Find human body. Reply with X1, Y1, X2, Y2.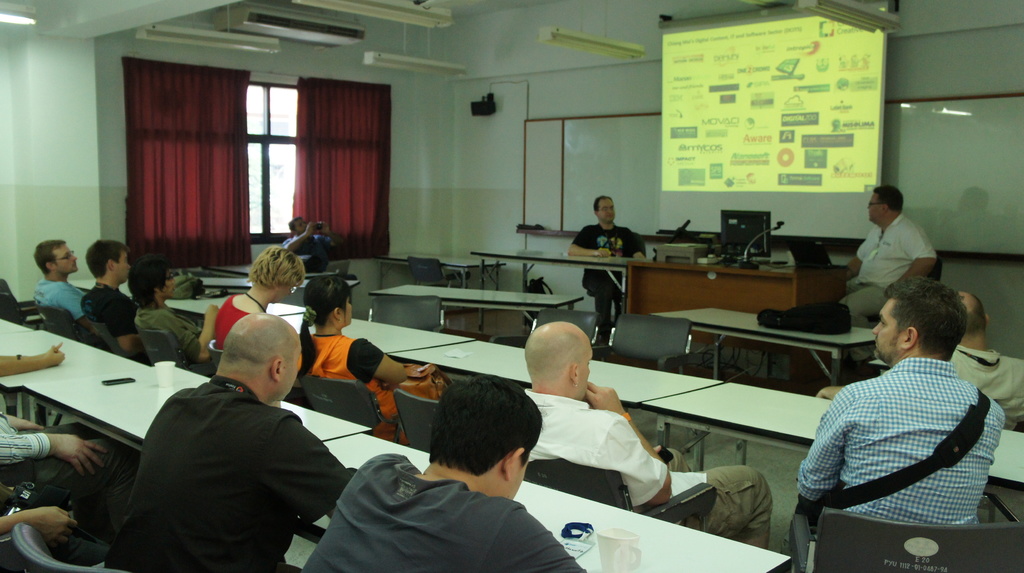
220, 244, 303, 341.
